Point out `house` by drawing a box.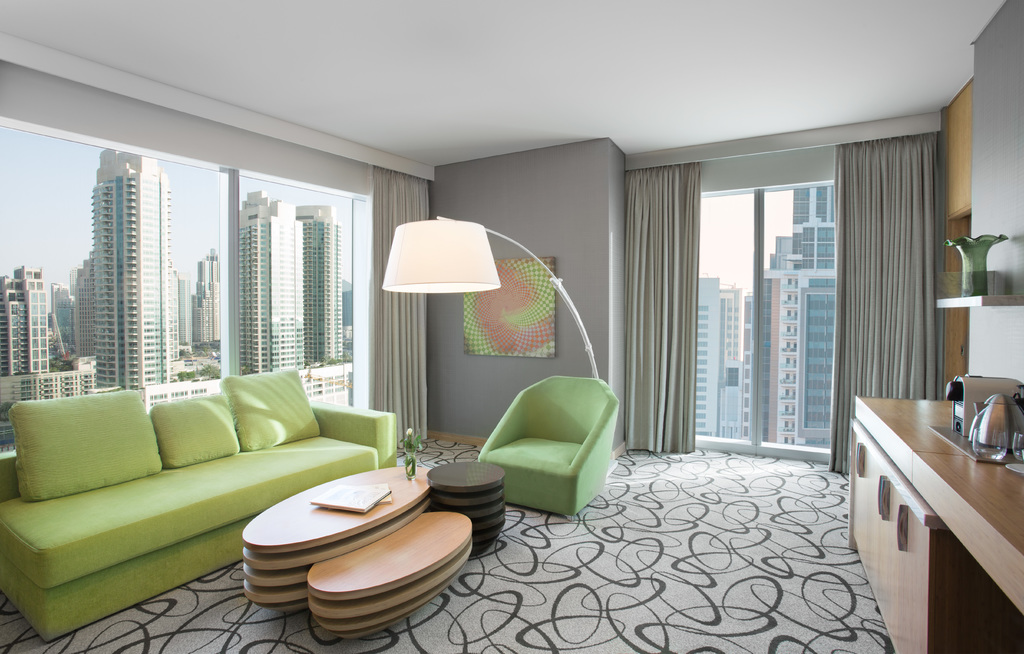
<bbox>689, 281, 742, 443</bbox>.
